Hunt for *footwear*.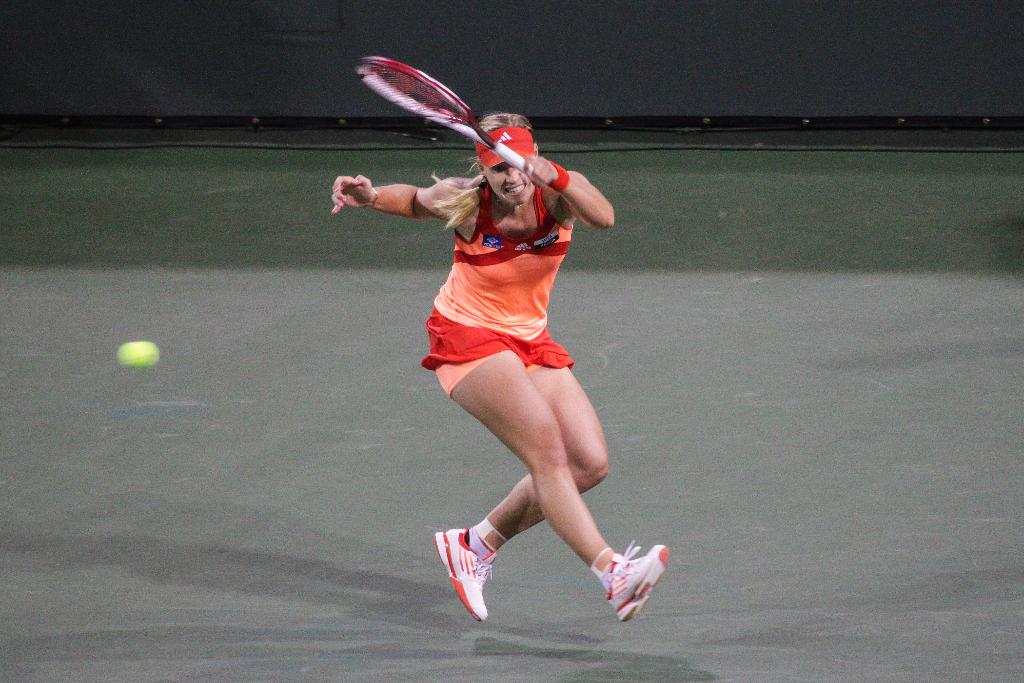
Hunted down at (left=433, top=522, right=499, bottom=625).
